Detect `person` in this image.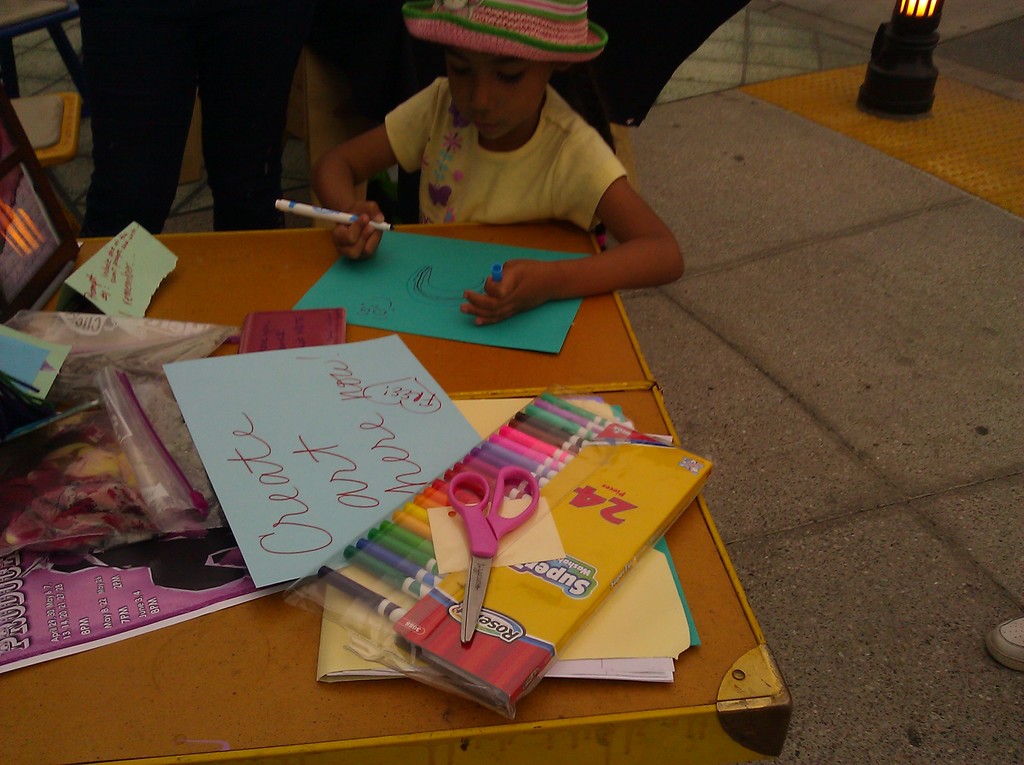
Detection: <bbox>307, 0, 693, 329</bbox>.
